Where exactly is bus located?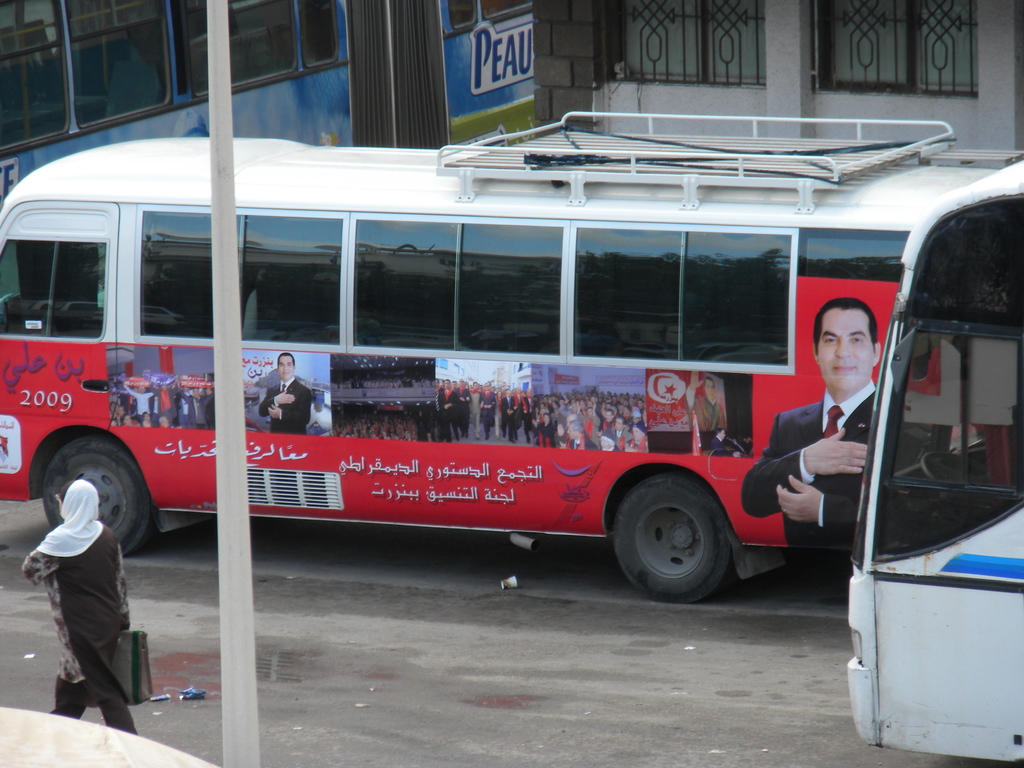
Its bounding box is 0:110:1023:604.
